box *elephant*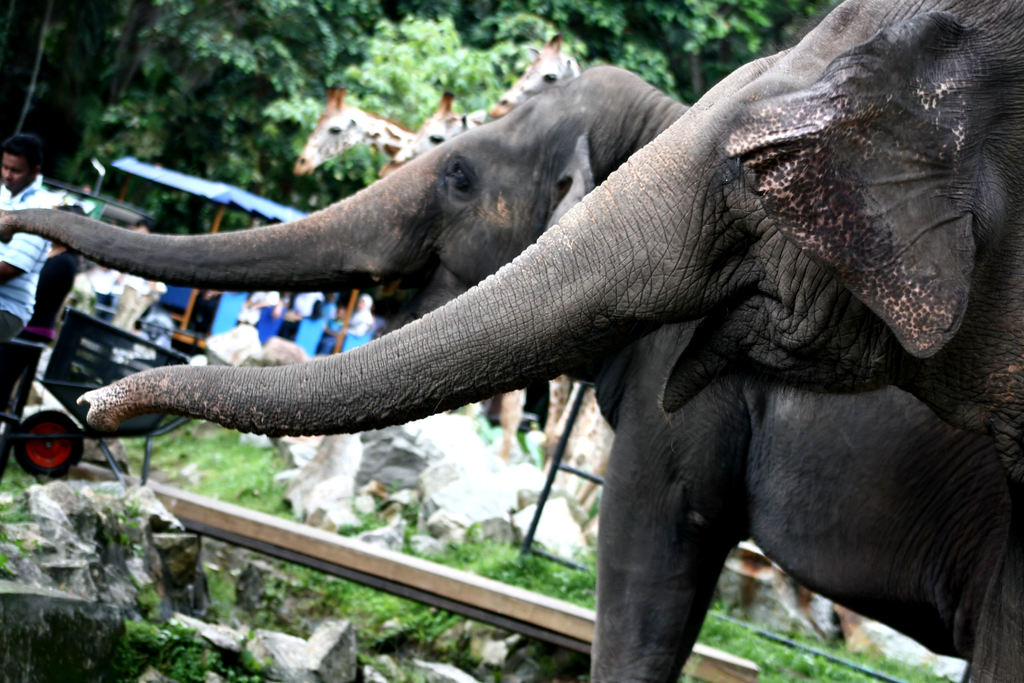
{"x1": 0, "y1": 64, "x2": 1010, "y2": 682}
